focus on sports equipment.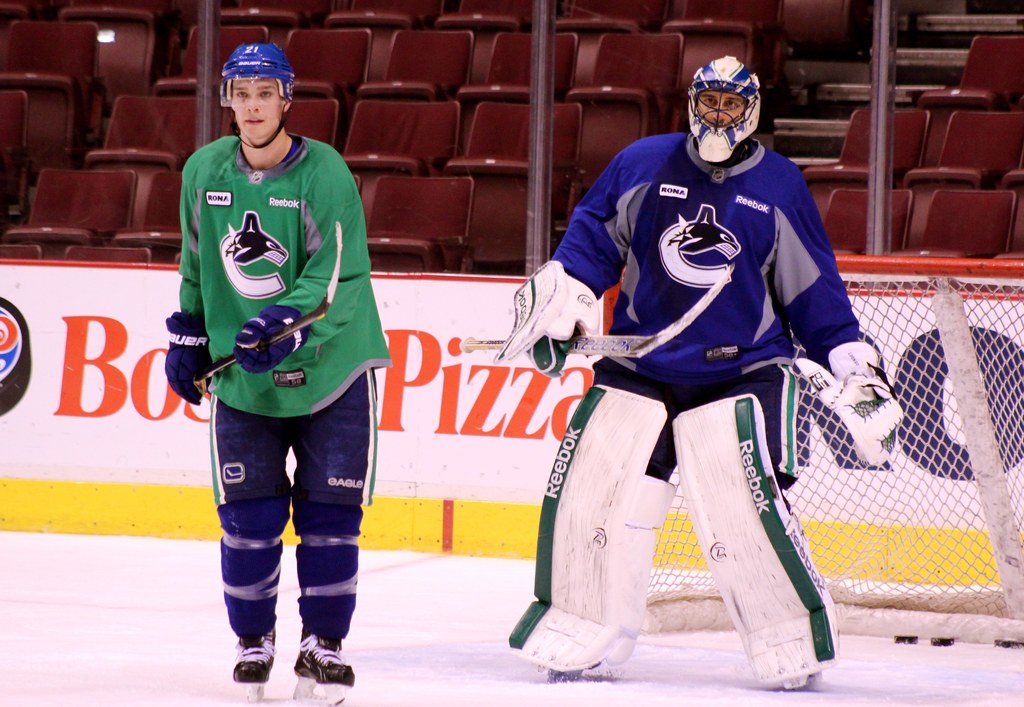
Focused at (x1=289, y1=623, x2=357, y2=706).
